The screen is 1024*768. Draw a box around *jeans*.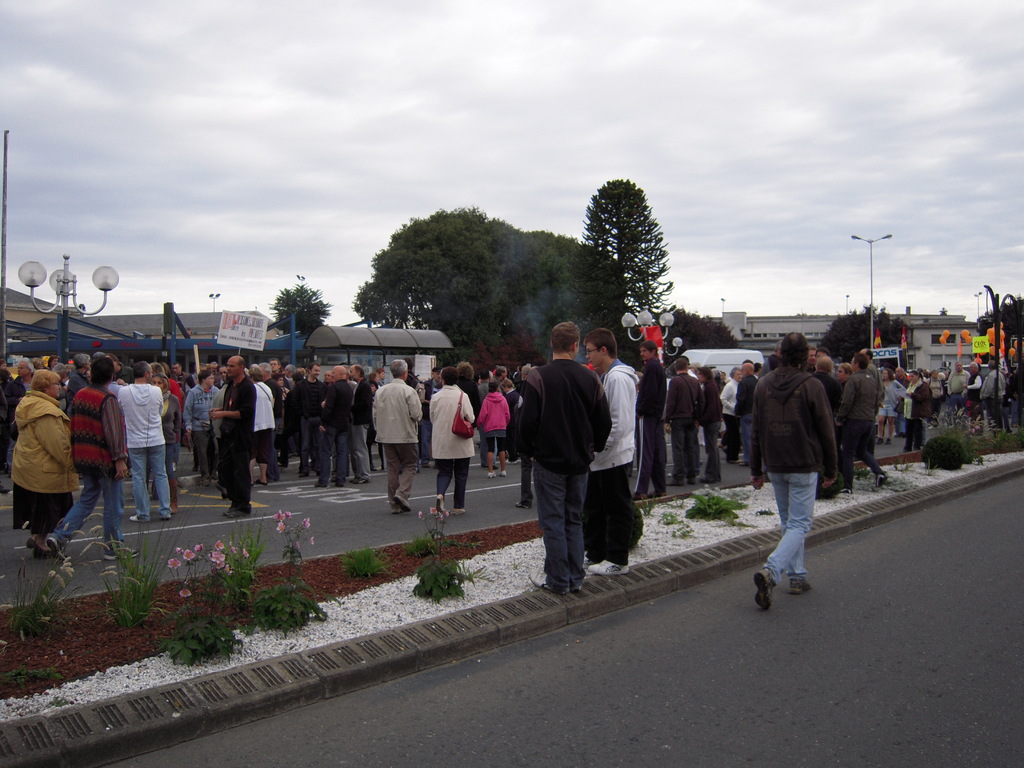
[x1=191, y1=429, x2=219, y2=480].
